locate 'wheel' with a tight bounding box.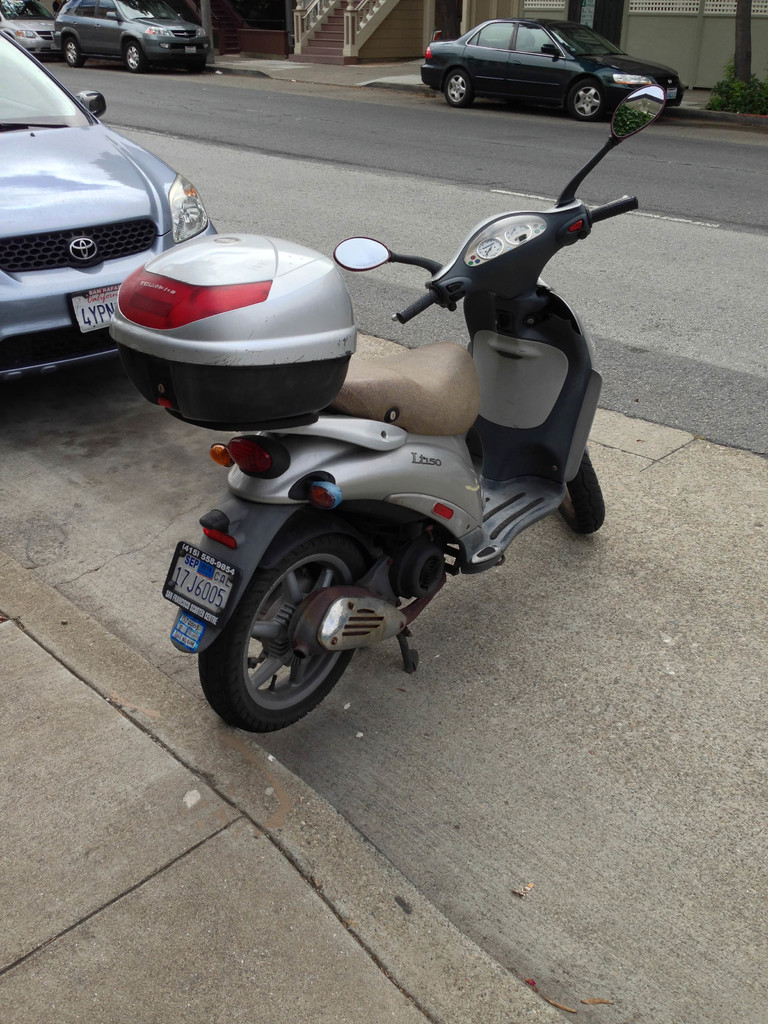
446 70 472 108.
